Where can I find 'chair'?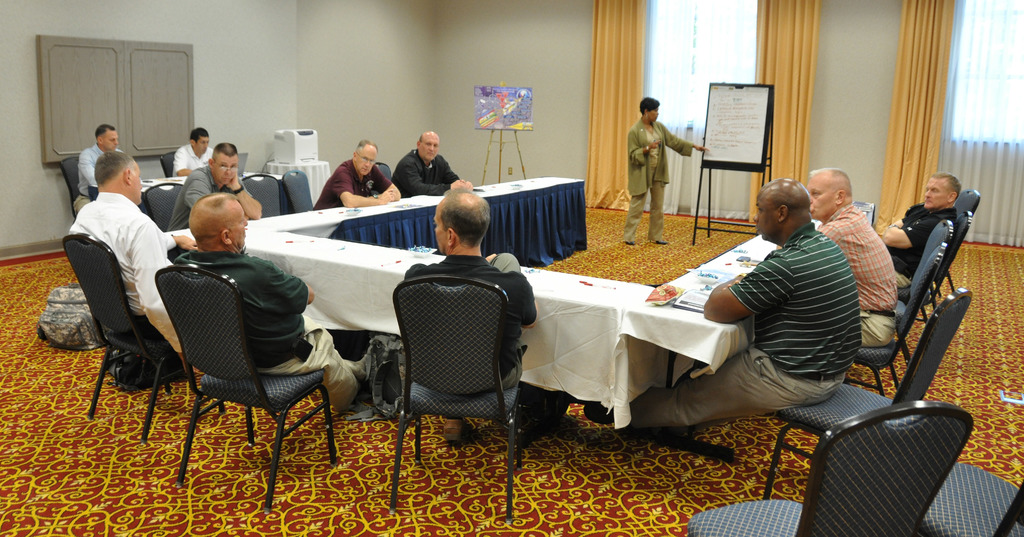
You can find it at 150:263:337:511.
